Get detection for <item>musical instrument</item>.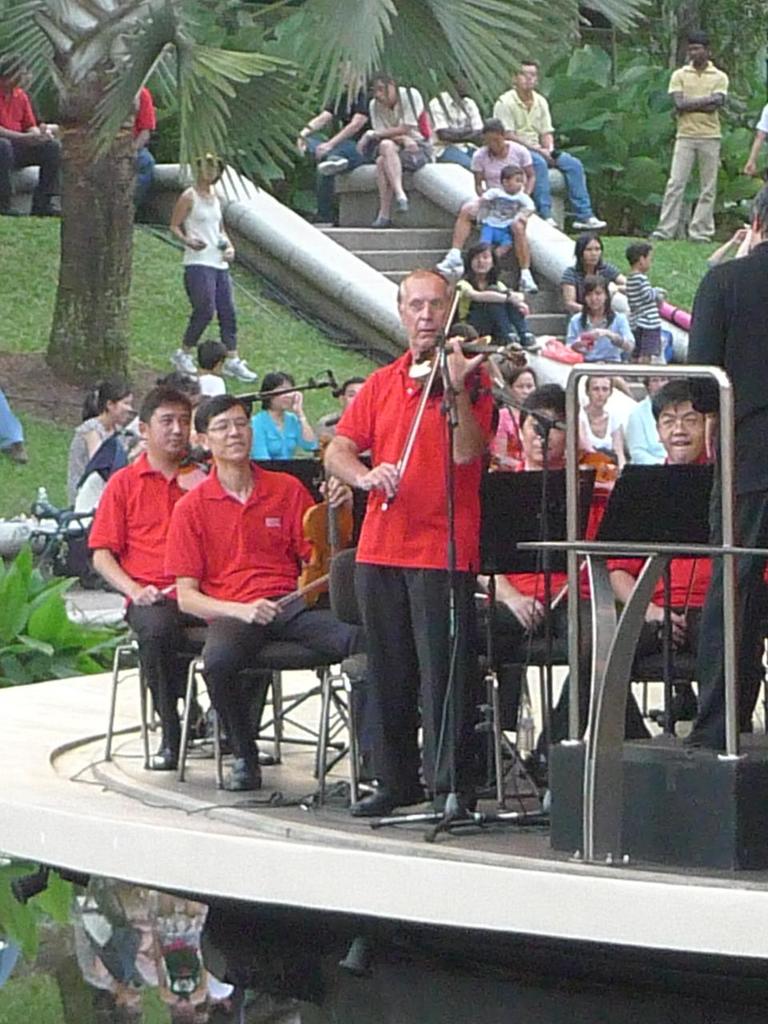
Detection: [x1=269, y1=440, x2=369, y2=619].
